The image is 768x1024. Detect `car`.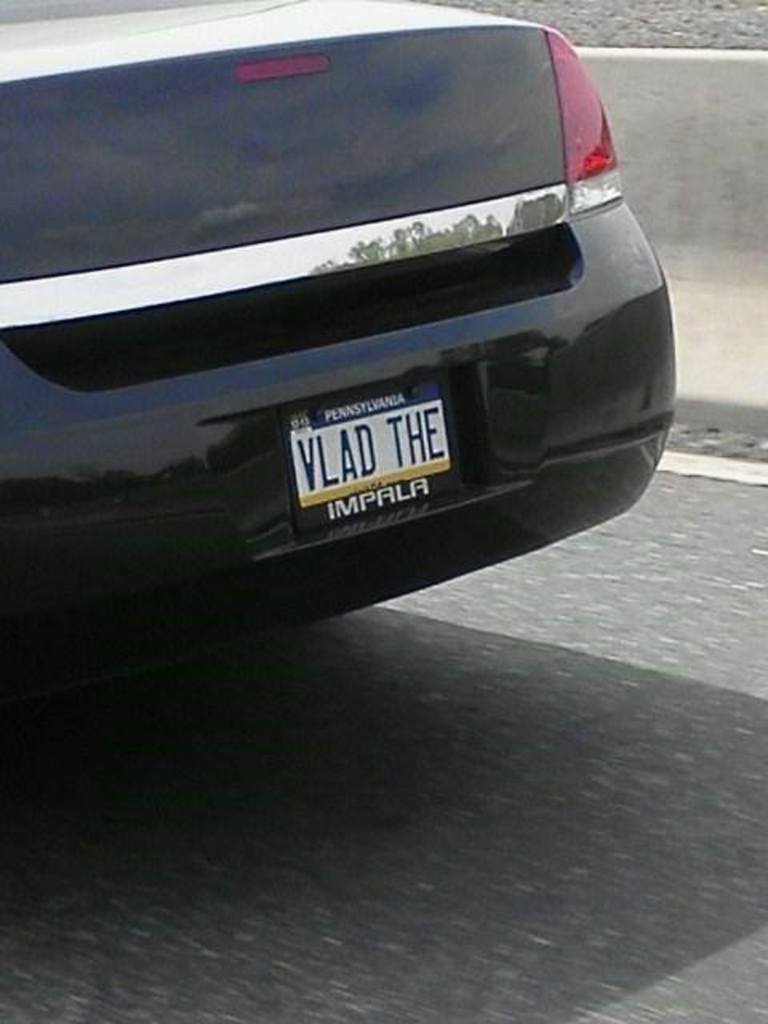
Detection: bbox=[0, 0, 677, 690].
